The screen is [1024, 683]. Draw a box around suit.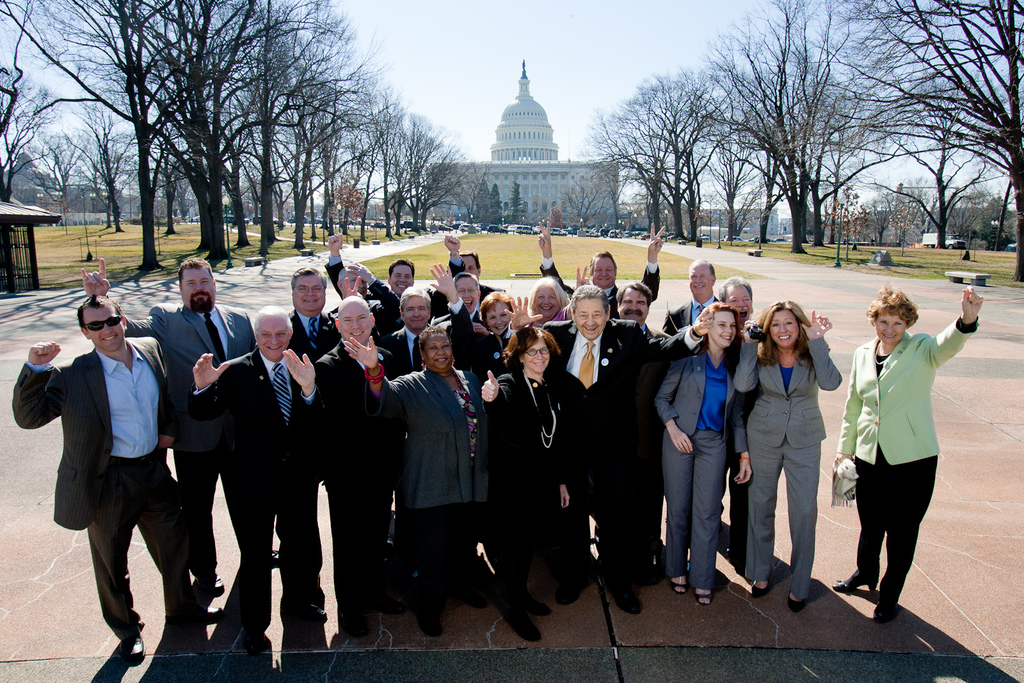
<region>297, 335, 398, 622</region>.
